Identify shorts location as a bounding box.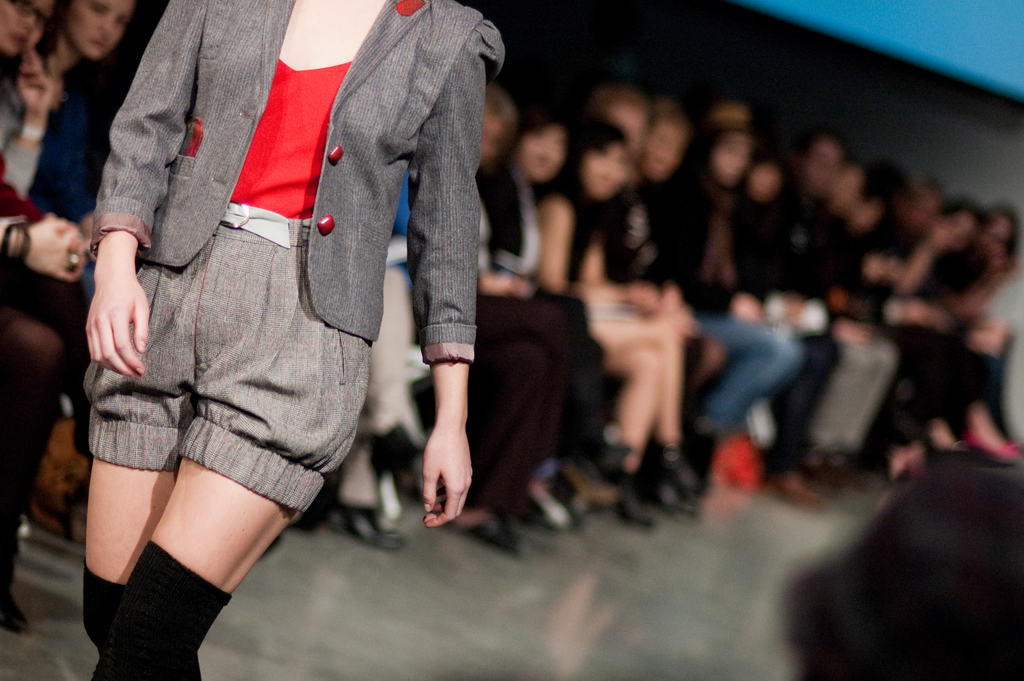
box=[92, 207, 369, 534].
